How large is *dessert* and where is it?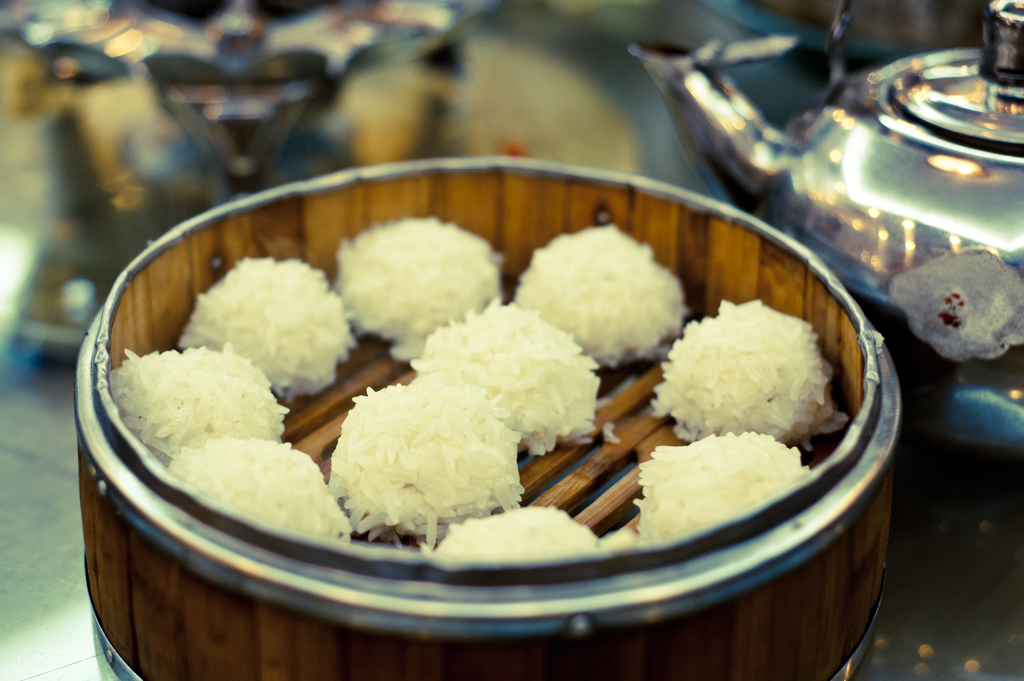
Bounding box: pyautogui.locateOnScreen(513, 224, 682, 354).
